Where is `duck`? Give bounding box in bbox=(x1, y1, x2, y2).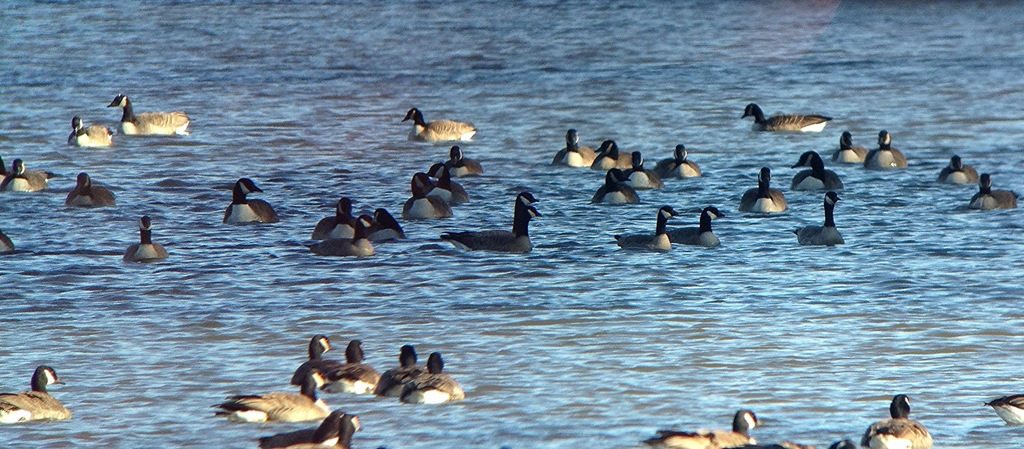
bbox=(120, 213, 164, 266).
